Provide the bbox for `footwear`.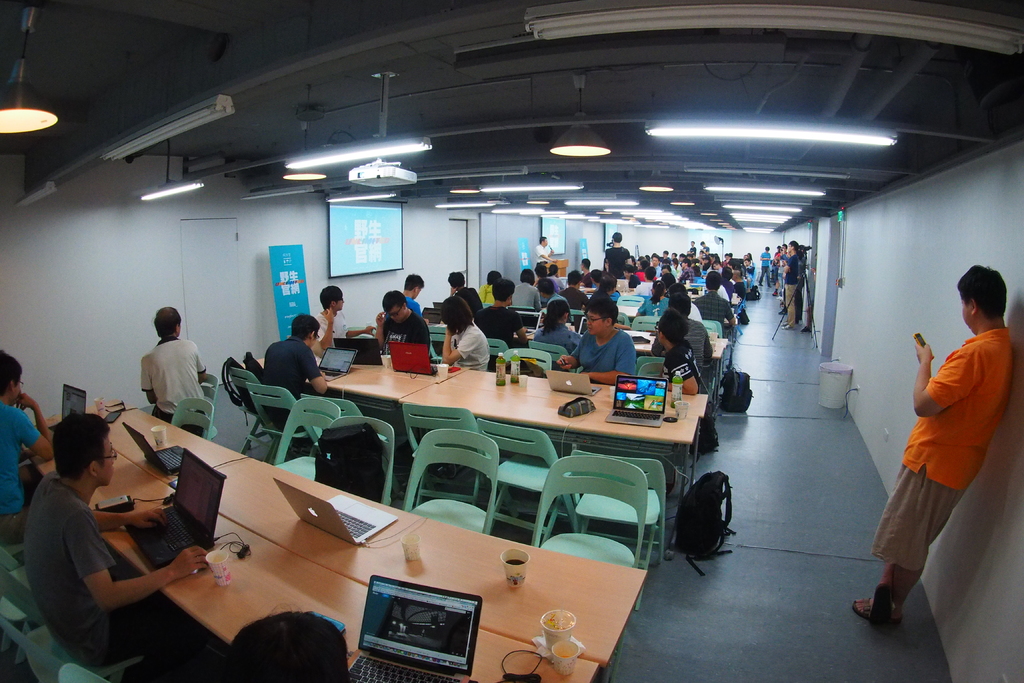
<bbox>780, 320, 794, 329</bbox>.
